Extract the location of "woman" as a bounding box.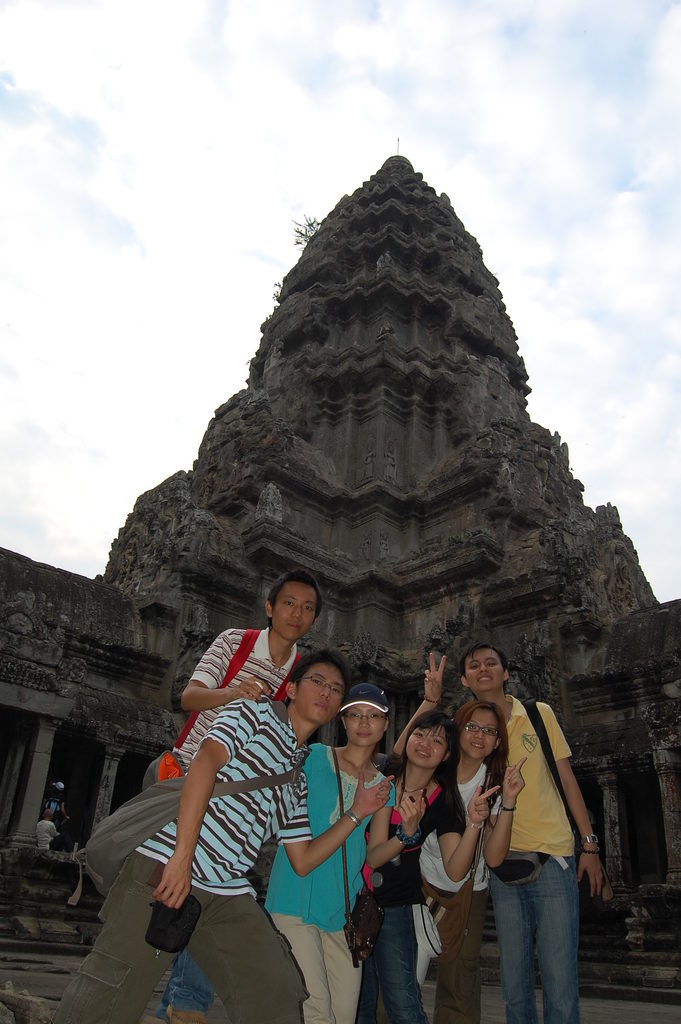
select_region(359, 711, 497, 1023).
